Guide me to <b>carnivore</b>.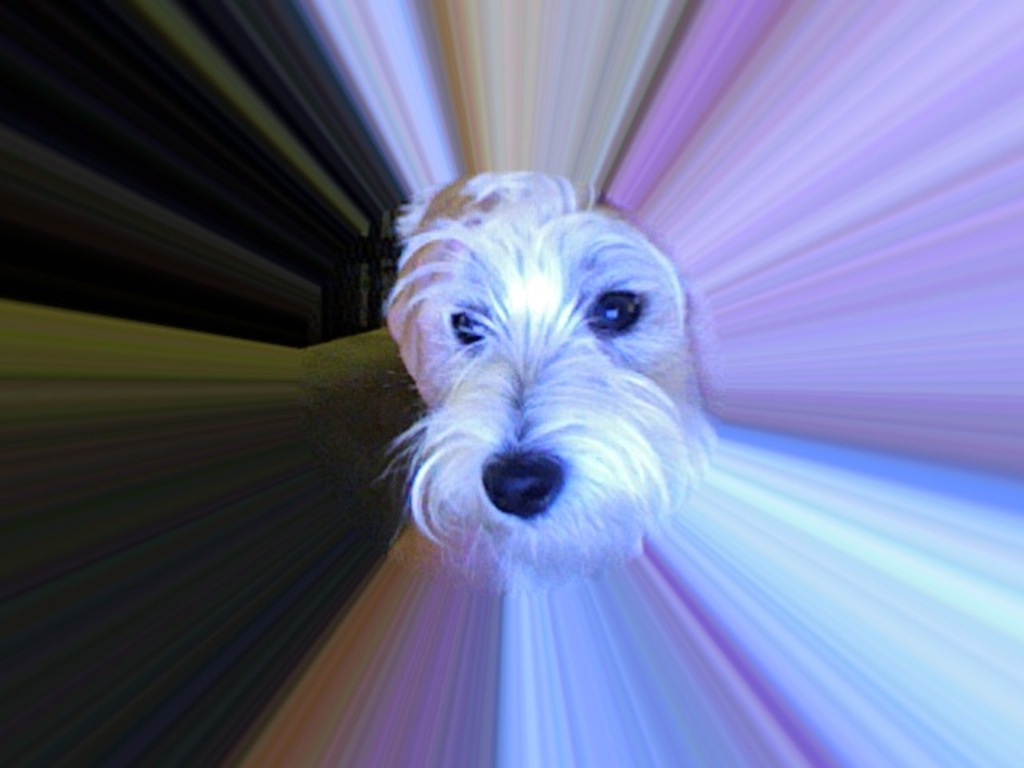
Guidance: 366:128:720:603.
